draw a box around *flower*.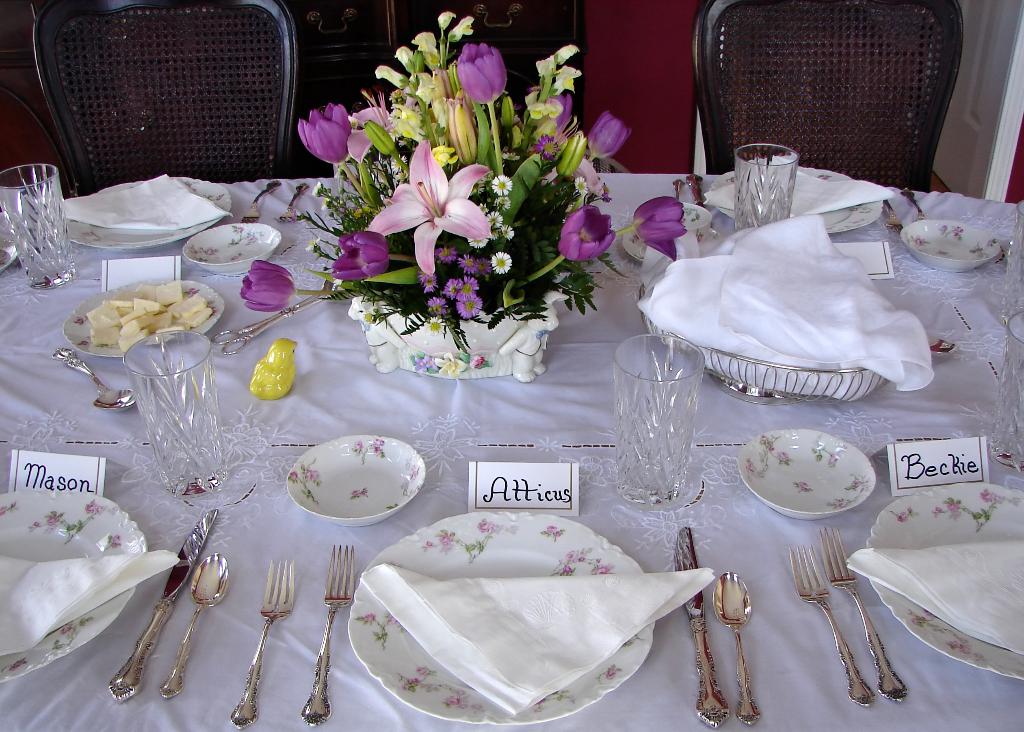
[left=572, top=174, right=586, bottom=197].
